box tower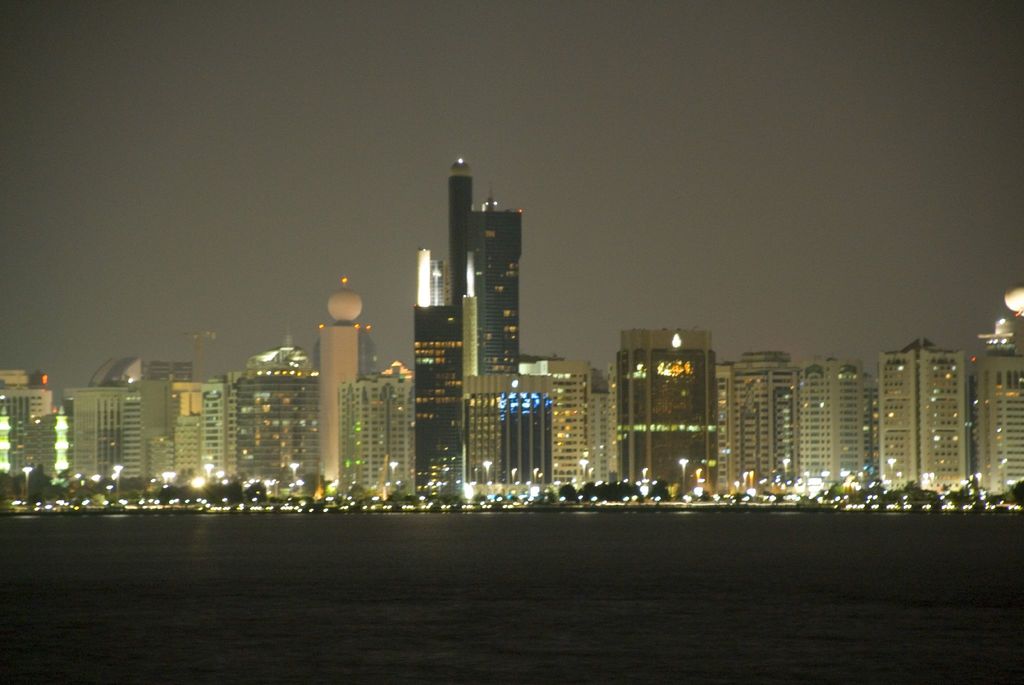
rect(373, 139, 541, 512)
